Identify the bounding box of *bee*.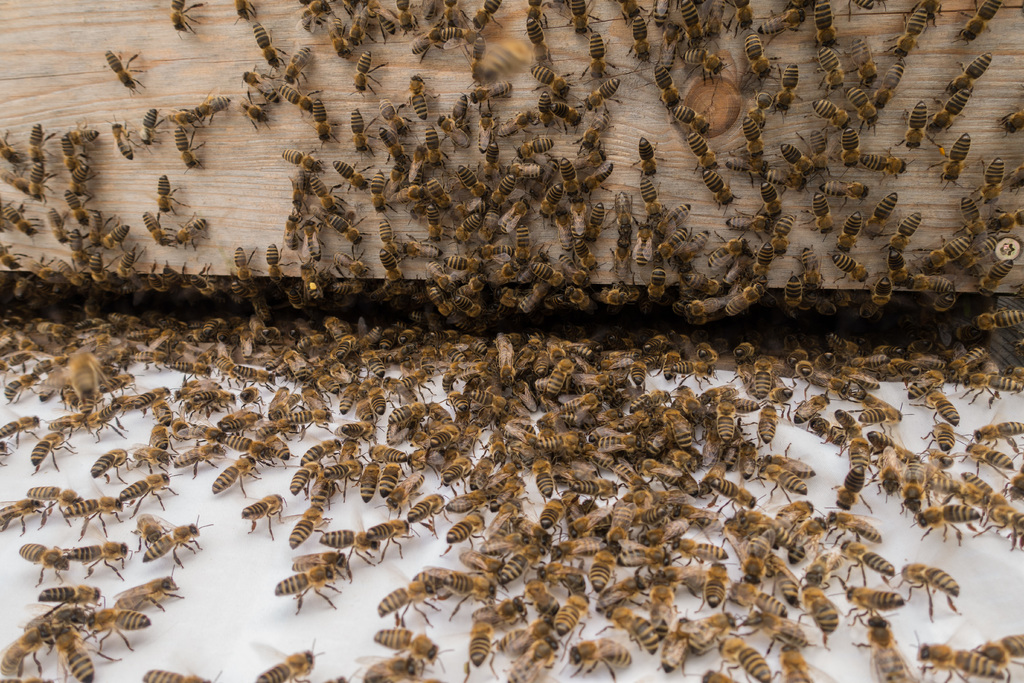
[left=68, top=129, right=100, bottom=149].
